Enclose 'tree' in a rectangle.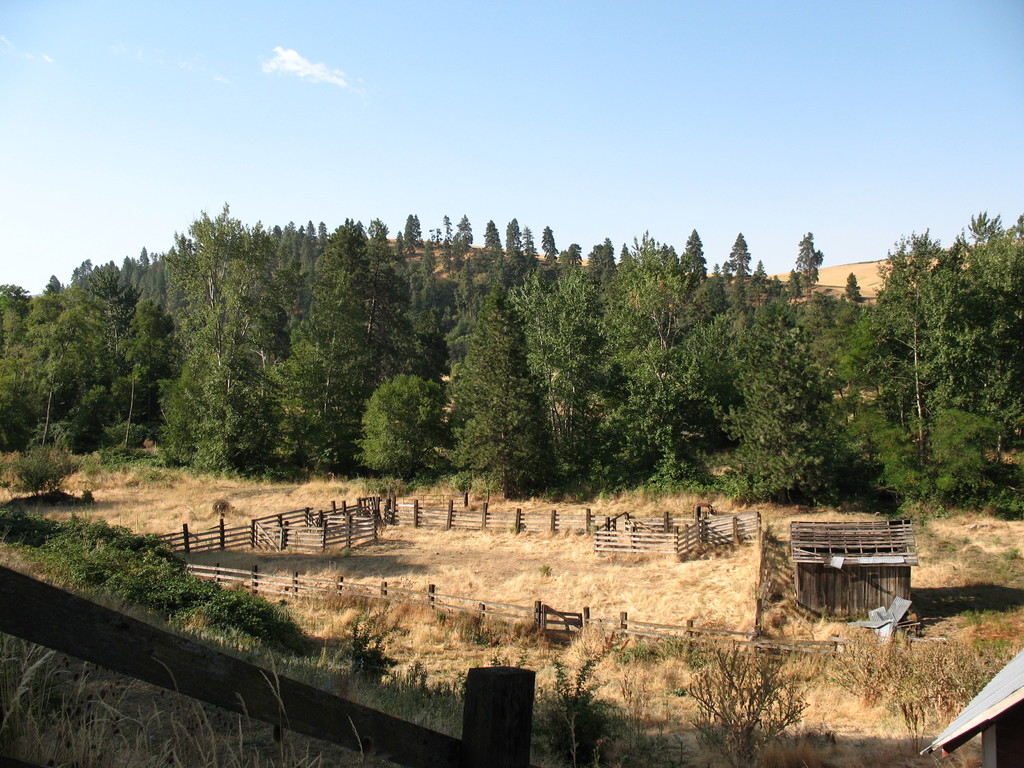
{"left": 521, "top": 224, "right": 538, "bottom": 271}.
